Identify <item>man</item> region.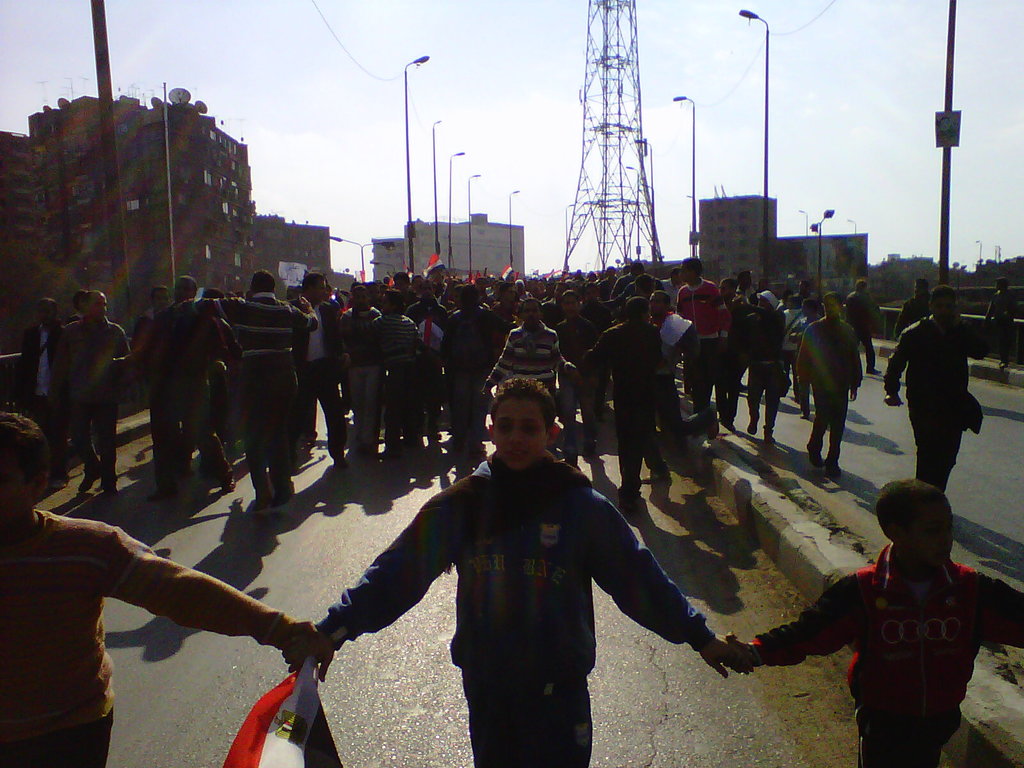
Region: 670,249,733,415.
